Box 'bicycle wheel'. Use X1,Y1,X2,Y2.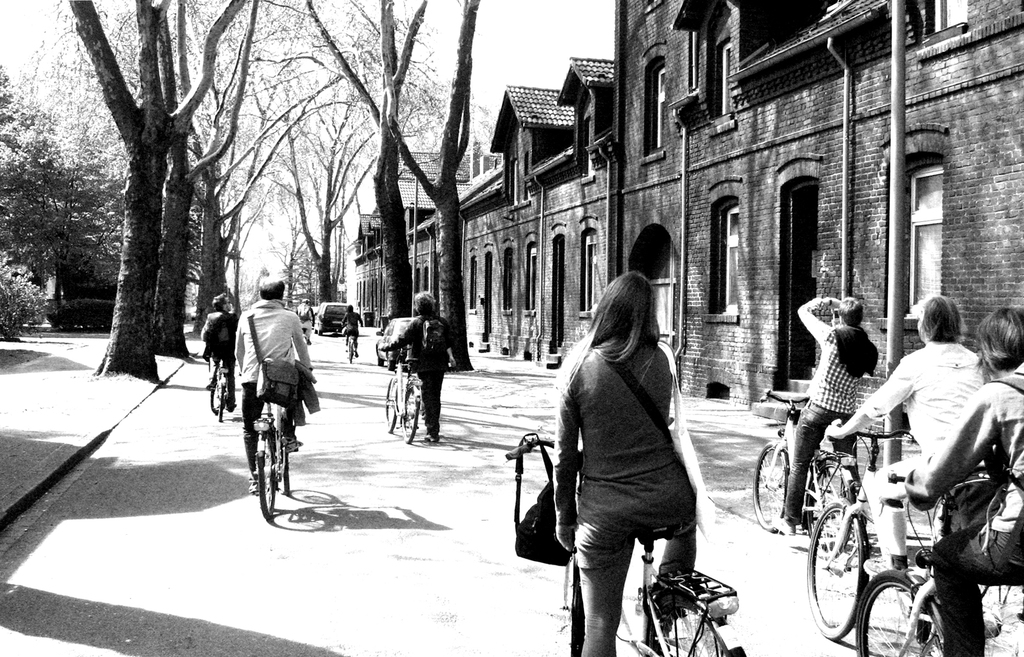
209,377,230,416.
